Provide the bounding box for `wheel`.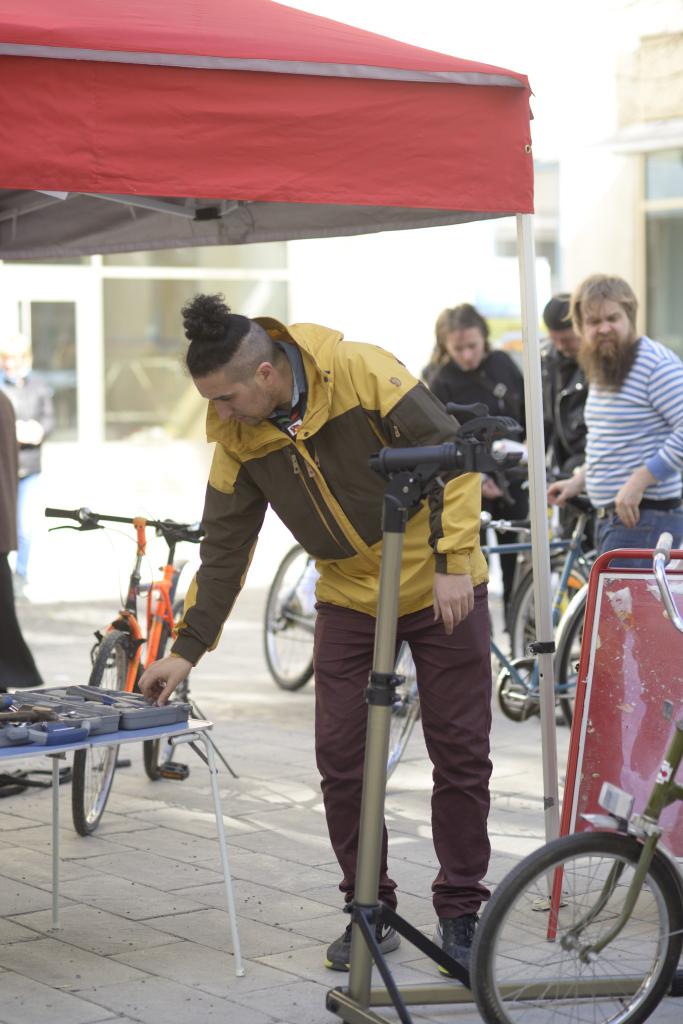
pyautogui.locateOnScreen(387, 639, 423, 783).
